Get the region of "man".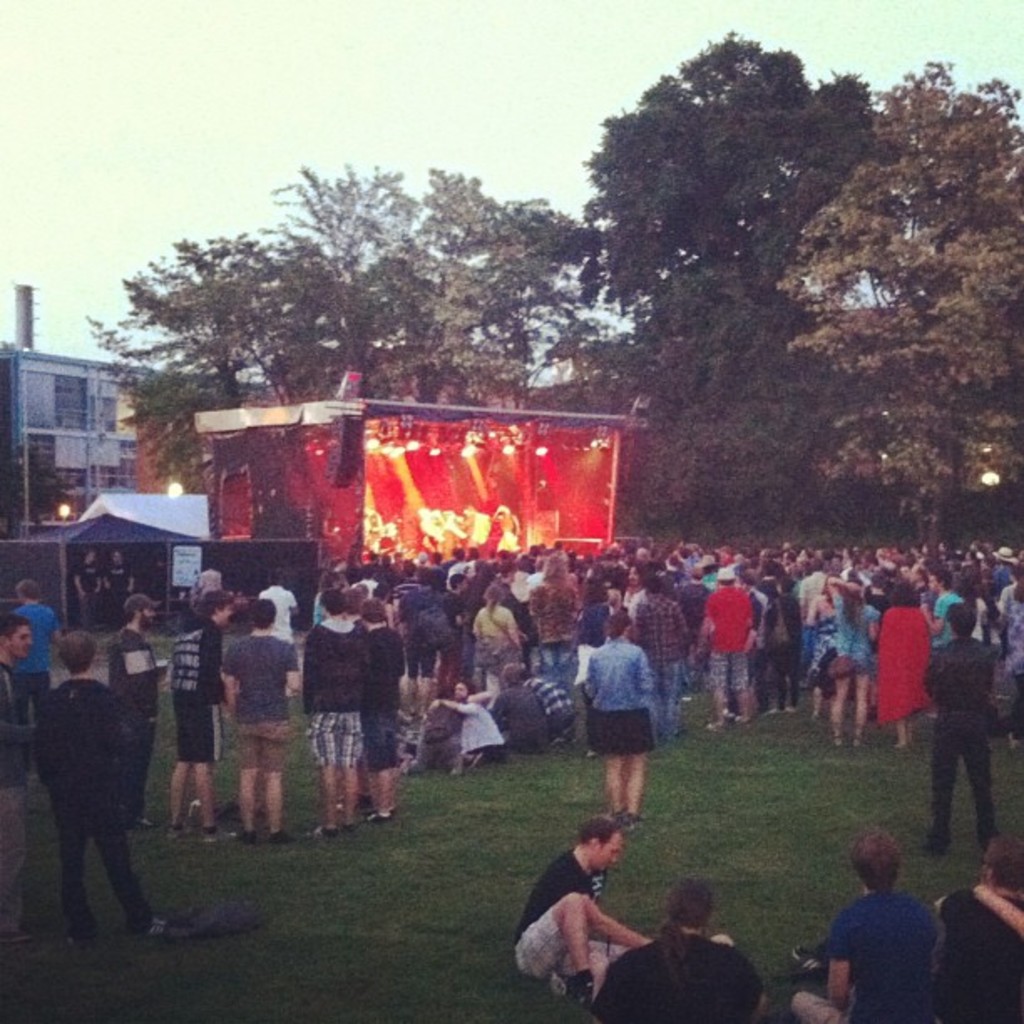
rect(693, 564, 765, 740).
